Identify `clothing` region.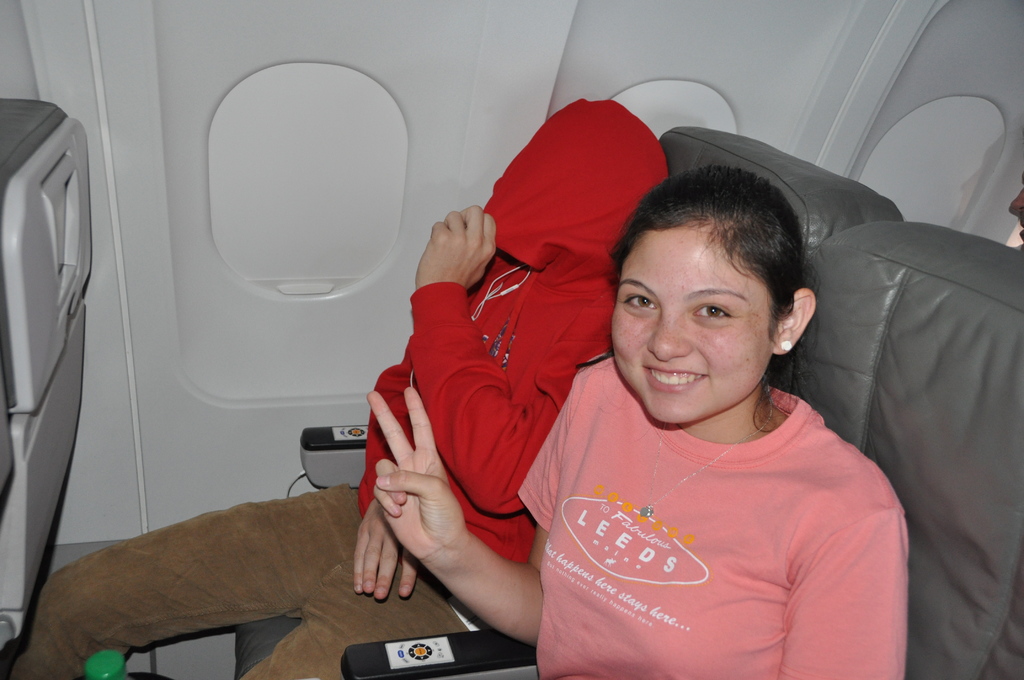
Region: (x1=0, y1=92, x2=678, y2=677).
